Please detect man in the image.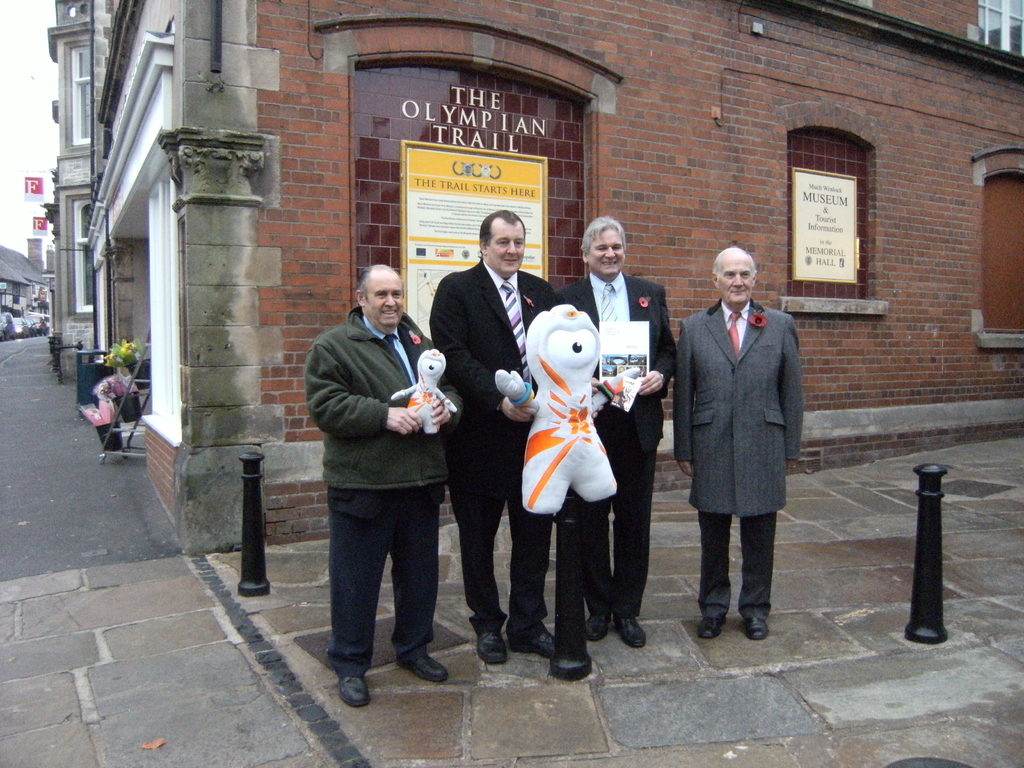
<box>428,204,562,668</box>.
